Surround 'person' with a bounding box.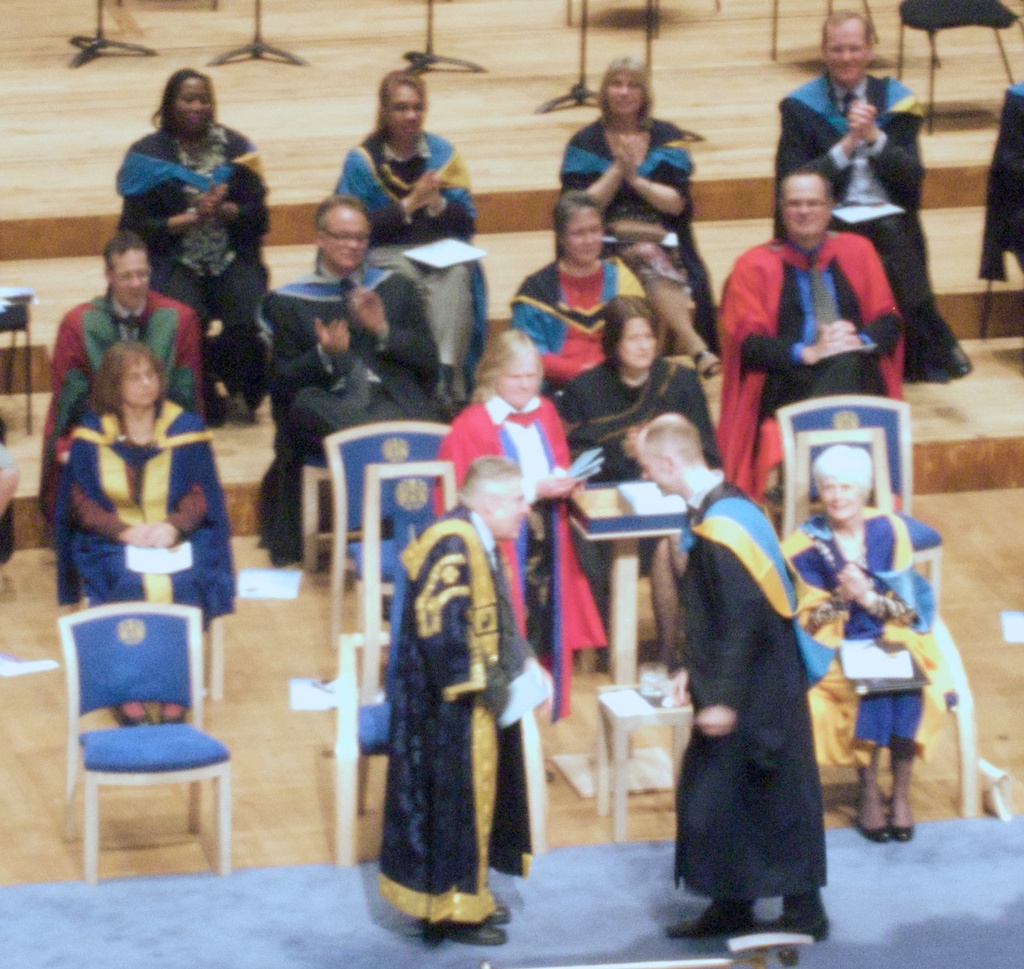
detection(56, 339, 237, 729).
